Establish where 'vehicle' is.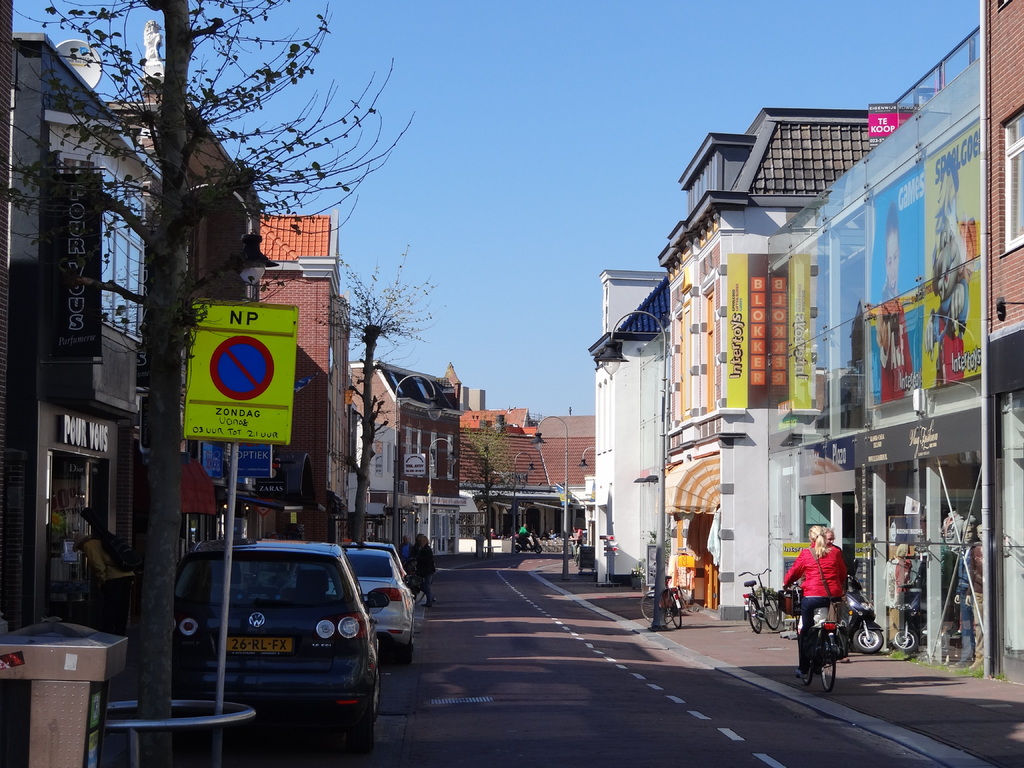
Established at l=173, t=536, r=381, b=756.
